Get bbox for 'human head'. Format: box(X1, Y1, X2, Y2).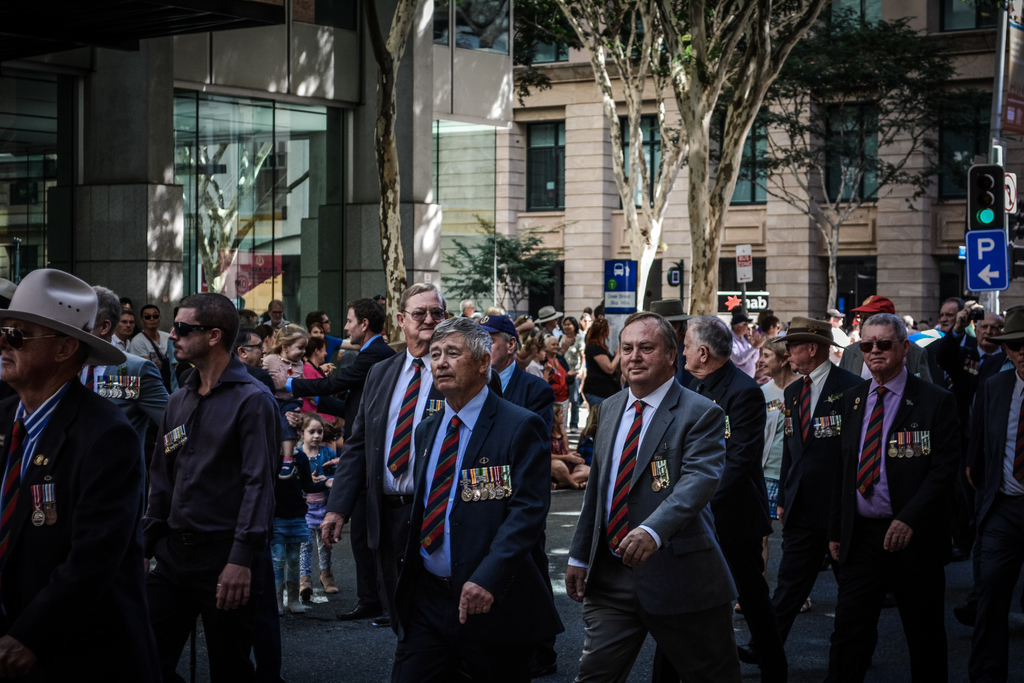
box(758, 309, 774, 326).
